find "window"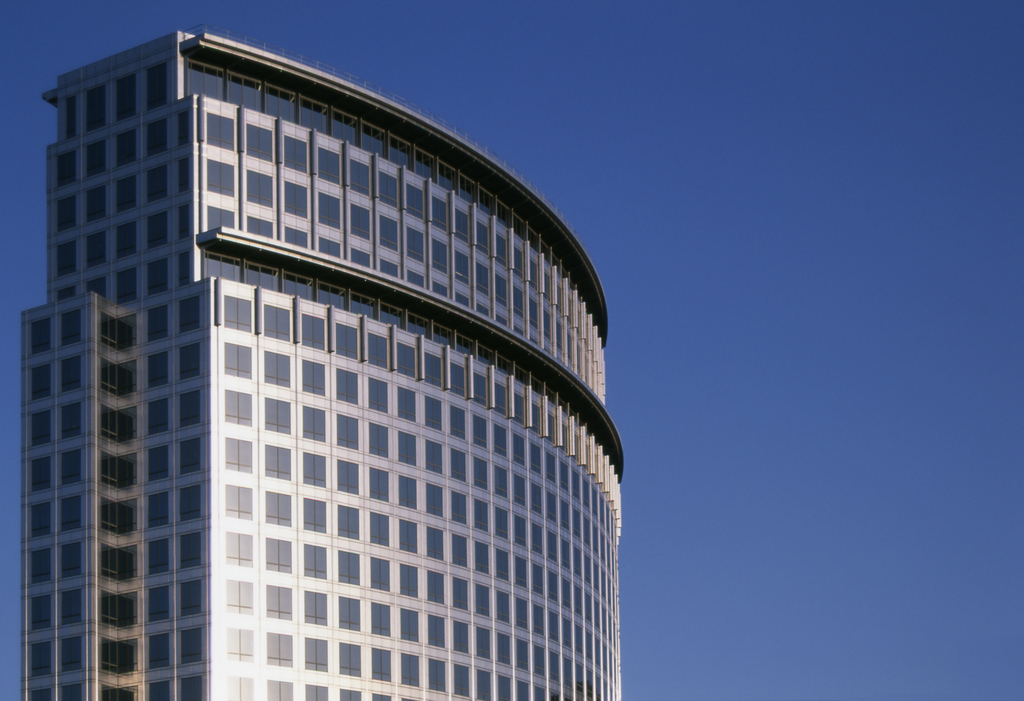
[x1=114, y1=274, x2=135, y2=301]
